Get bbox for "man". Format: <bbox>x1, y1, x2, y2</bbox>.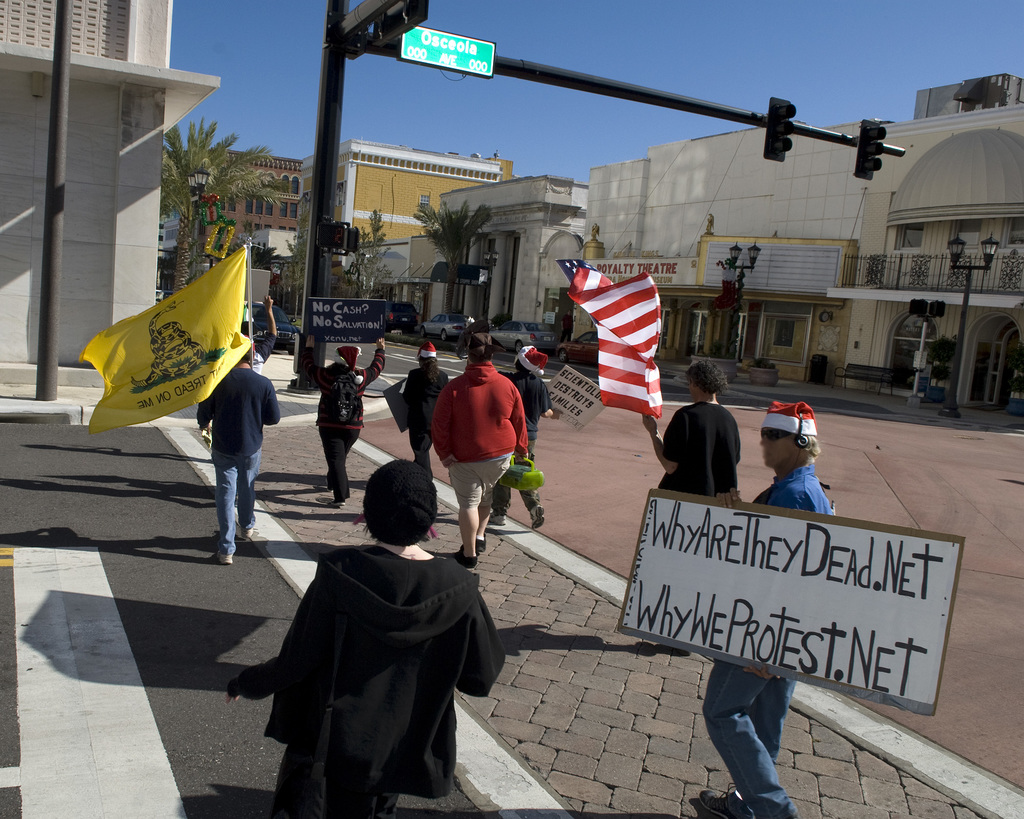
<bbox>198, 354, 280, 561</bbox>.
